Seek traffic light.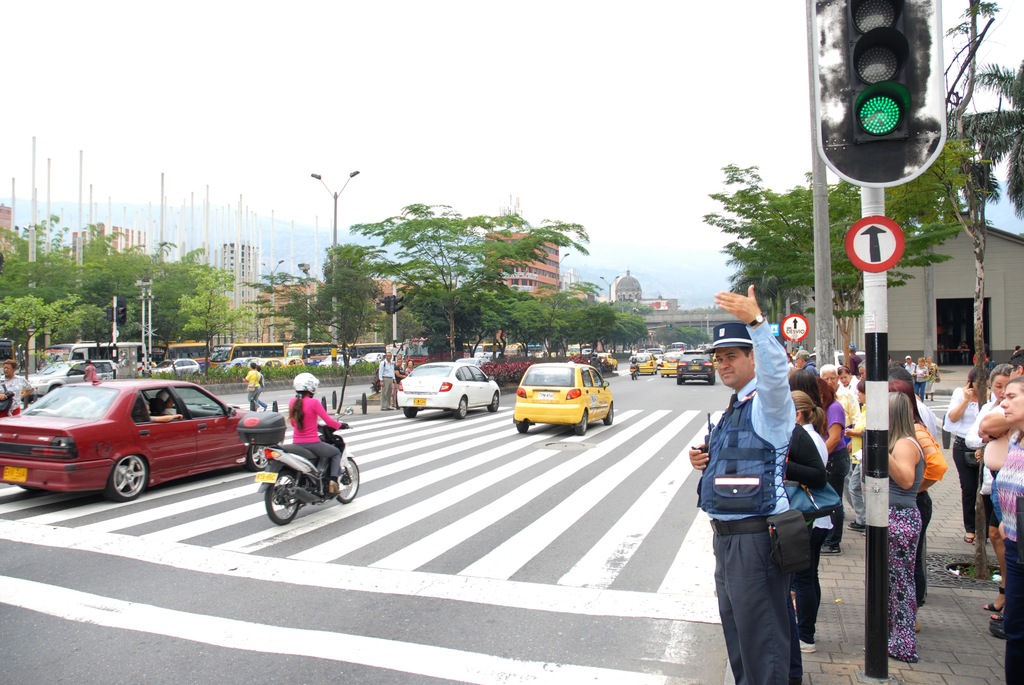
bbox(811, 0, 947, 189).
